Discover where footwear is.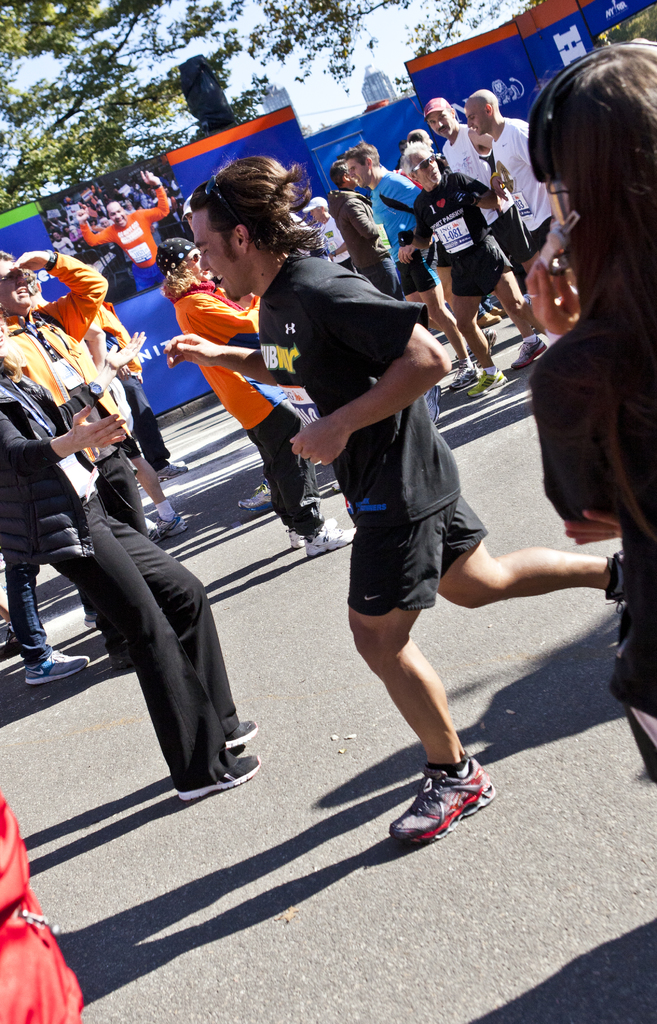
Discovered at x1=239 y1=480 x2=270 y2=511.
